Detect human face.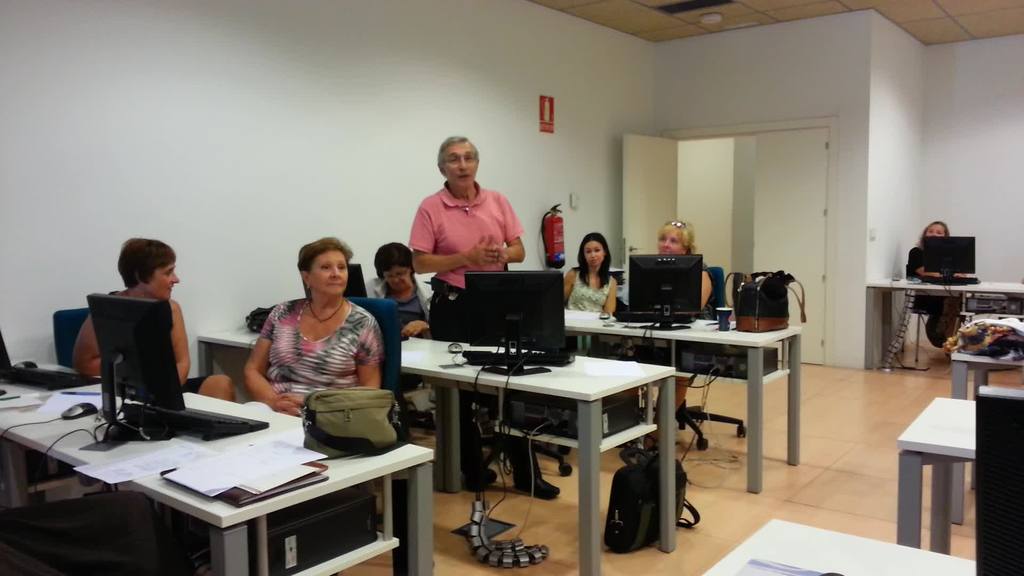
Detected at <box>925,223,947,238</box>.
